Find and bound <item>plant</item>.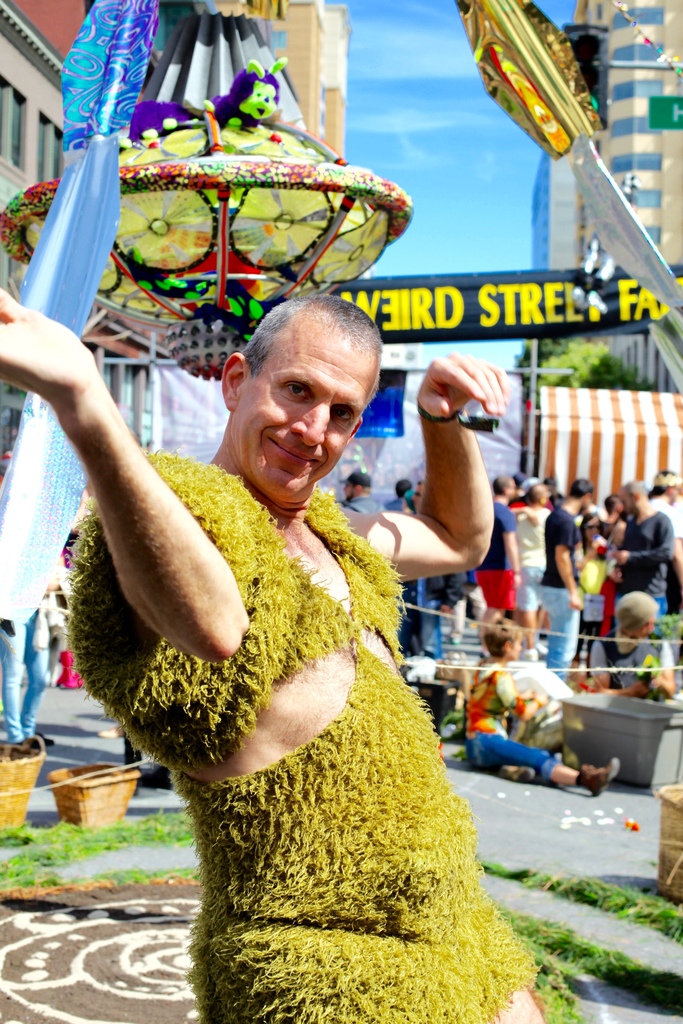
Bound: <region>480, 855, 682, 942</region>.
